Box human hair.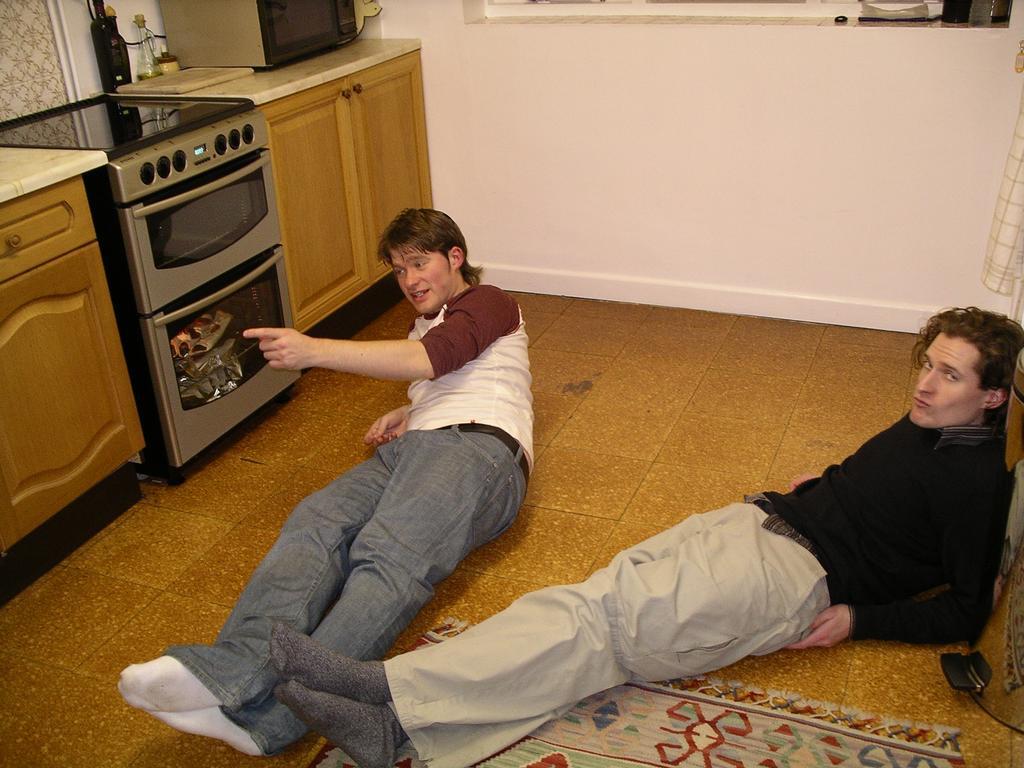
bbox=[378, 206, 482, 292].
